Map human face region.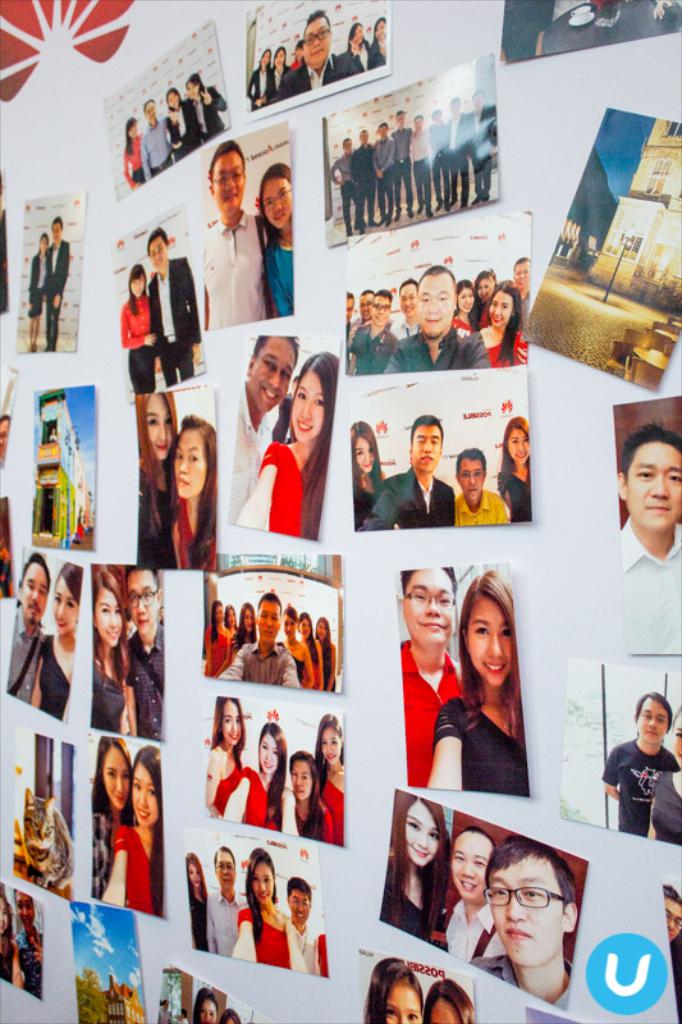
Mapped to pyautogui.locateOnScreen(449, 833, 491, 900).
